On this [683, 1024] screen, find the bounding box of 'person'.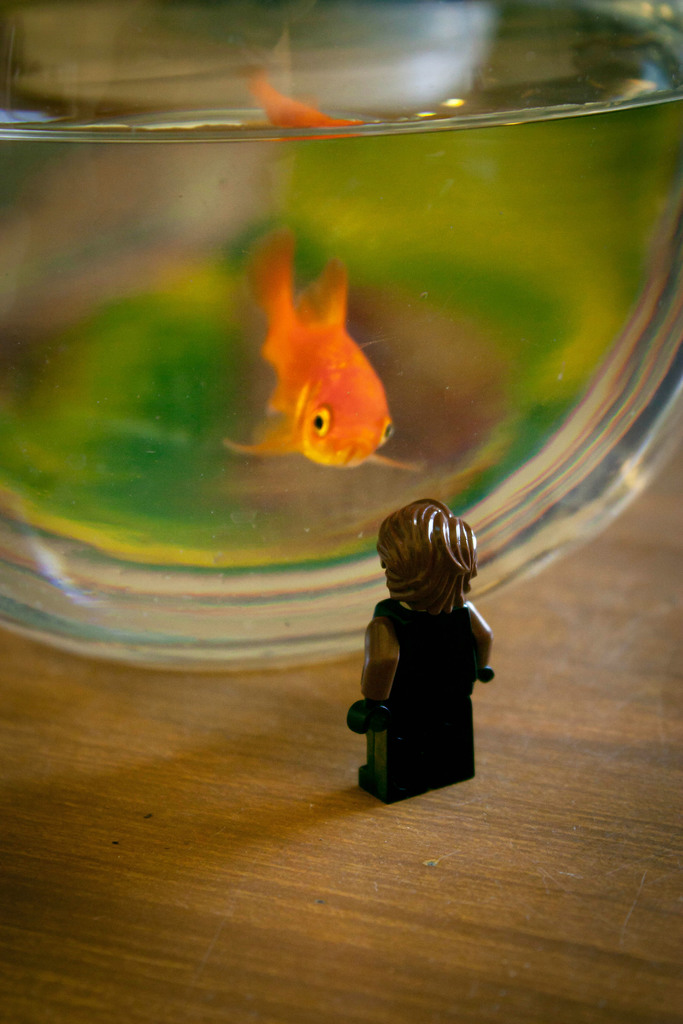
Bounding box: crop(344, 498, 497, 804).
